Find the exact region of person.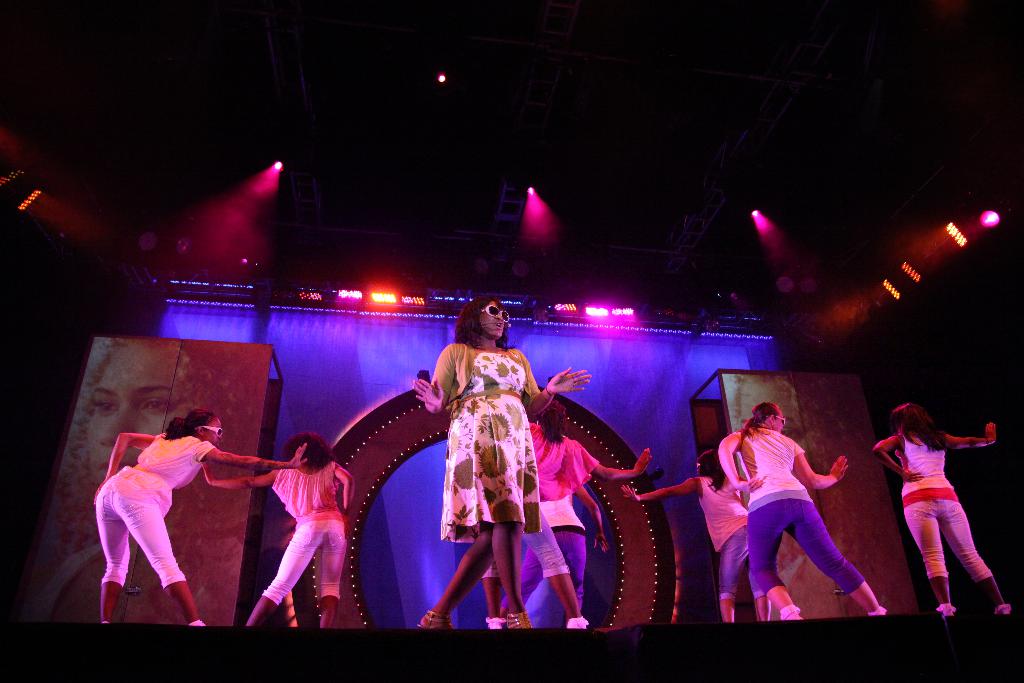
Exact region: detection(479, 396, 652, 630).
